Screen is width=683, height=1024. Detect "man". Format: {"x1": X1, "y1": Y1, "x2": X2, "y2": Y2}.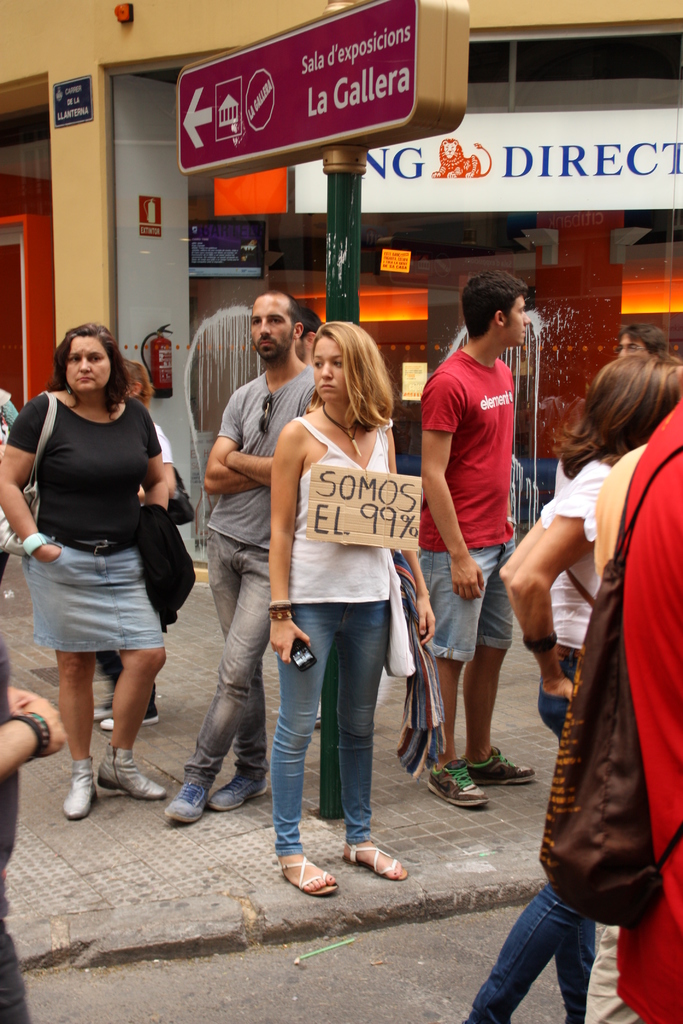
{"x1": 418, "y1": 263, "x2": 555, "y2": 803}.
